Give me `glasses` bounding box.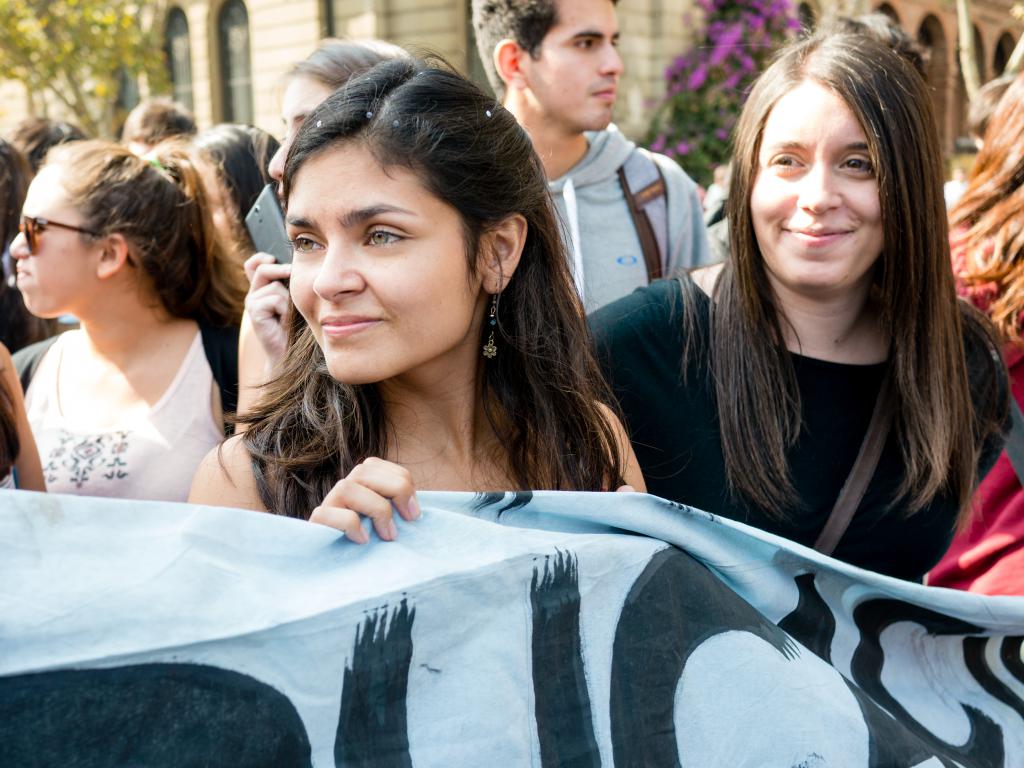
<region>17, 213, 138, 270</region>.
